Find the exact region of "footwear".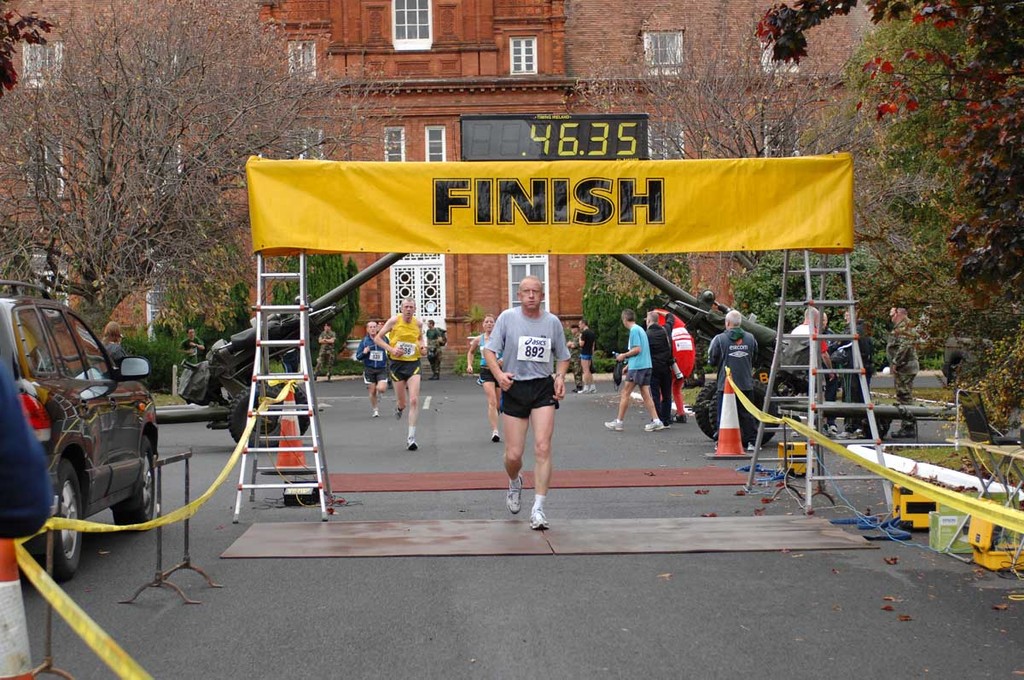
Exact region: bbox=(502, 473, 522, 514).
